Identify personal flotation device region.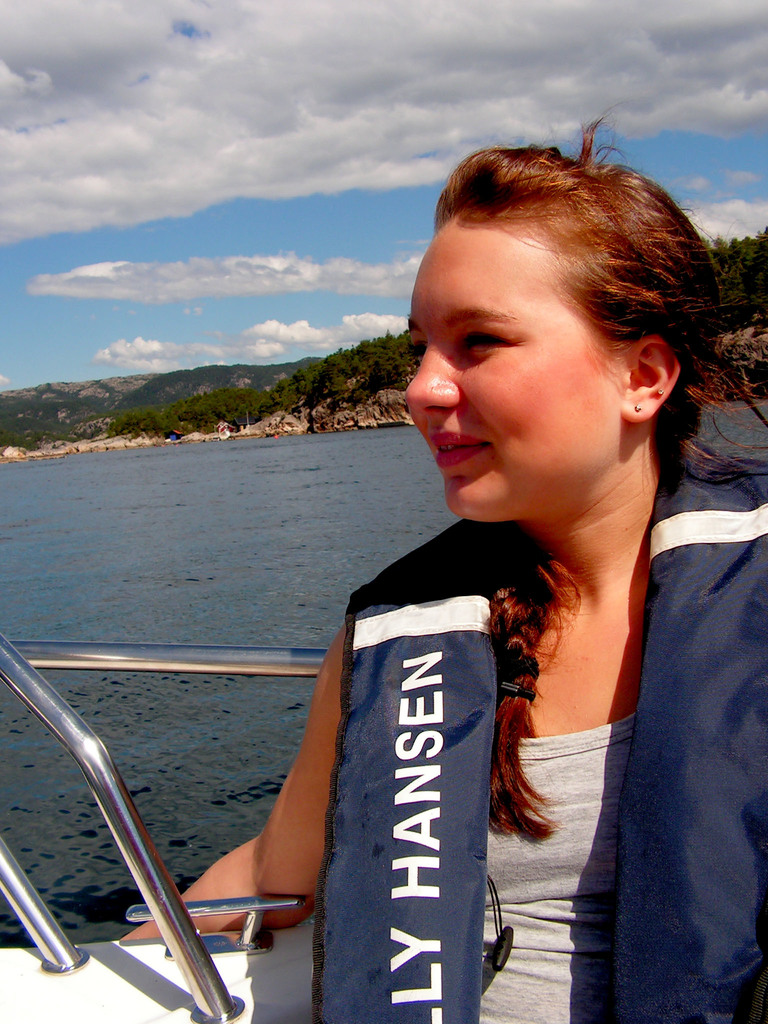
Region: [left=307, top=444, right=767, bottom=1023].
